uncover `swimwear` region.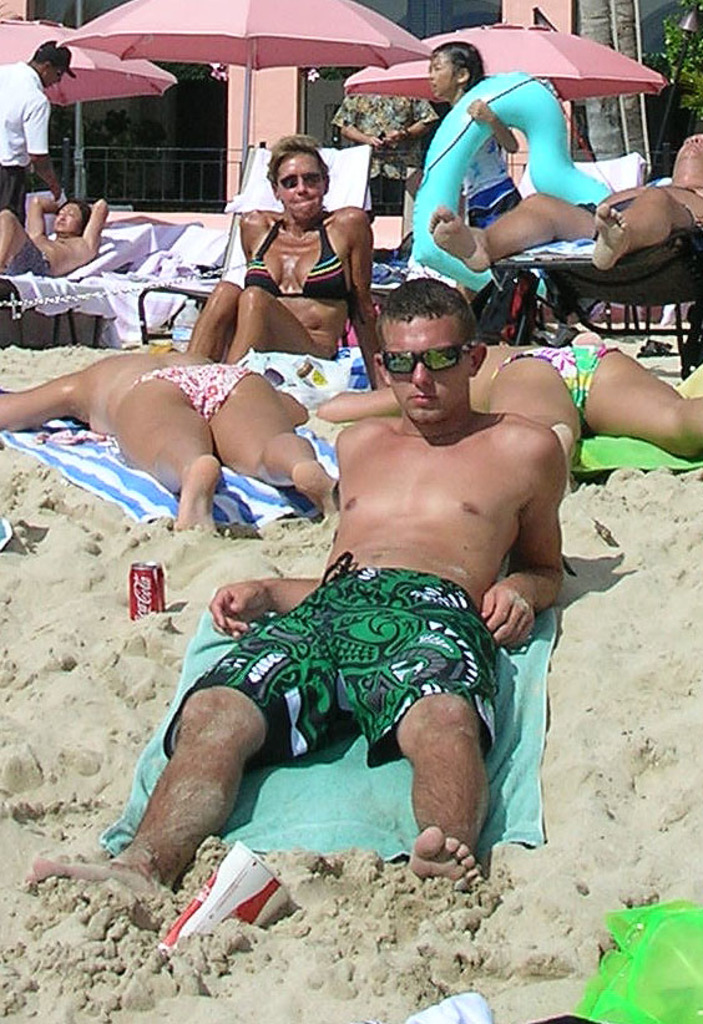
Uncovered: 487,338,617,414.
